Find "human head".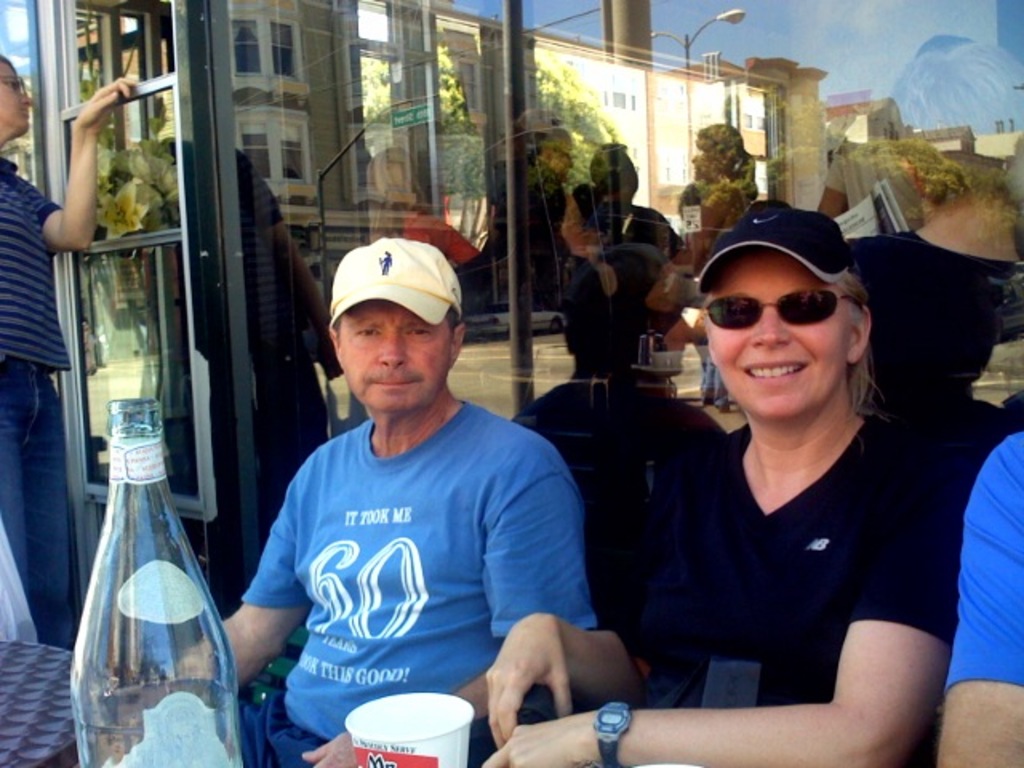
{"x1": 654, "y1": 206, "x2": 885, "y2": 451}.
